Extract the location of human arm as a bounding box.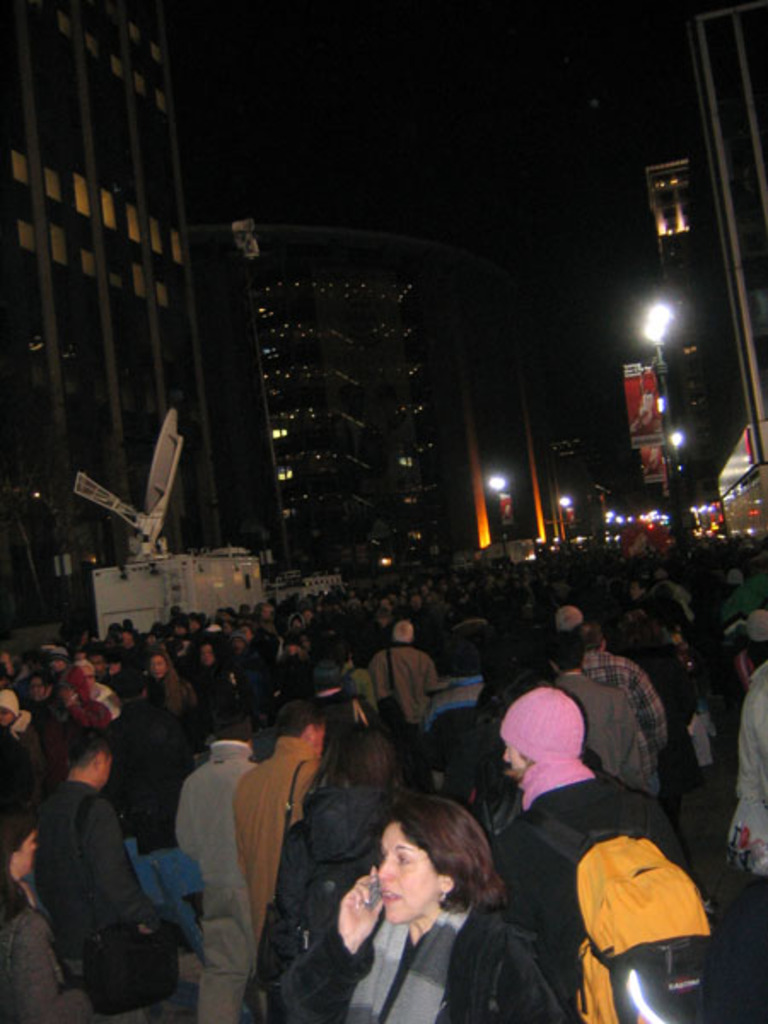
{"left": 87, "top": 797, "right": 155, "bottom": 932}.
